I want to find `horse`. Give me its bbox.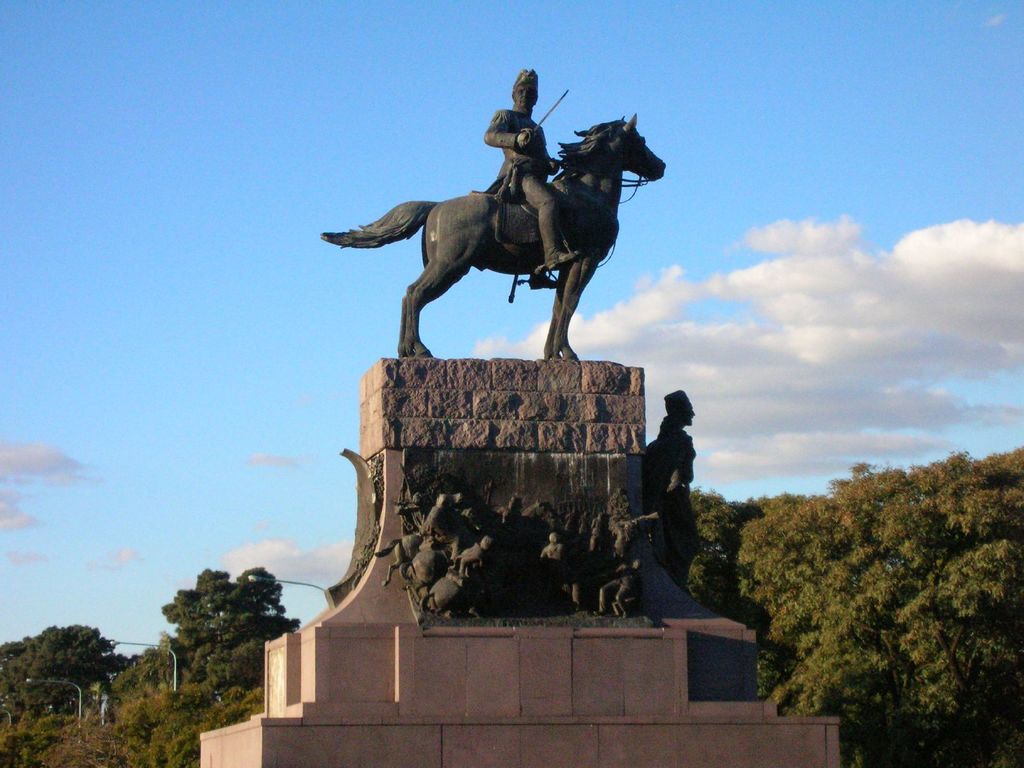
317, 111, 669, 364.
